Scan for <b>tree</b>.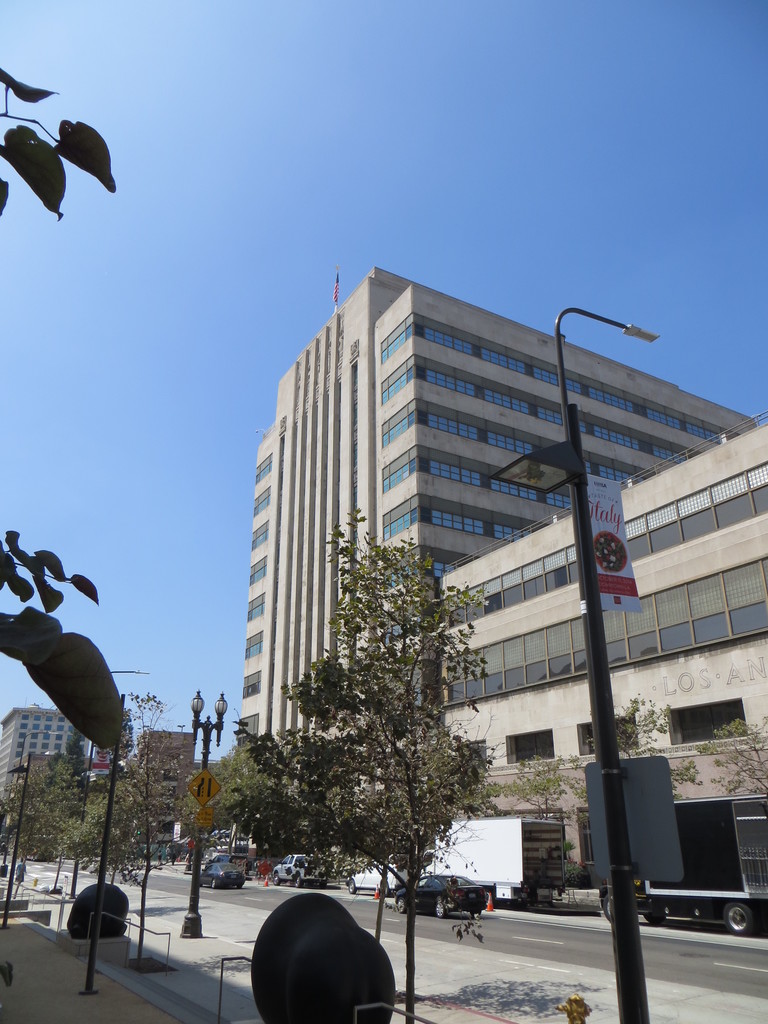
Scan result: [496, 751, 589, 862].
